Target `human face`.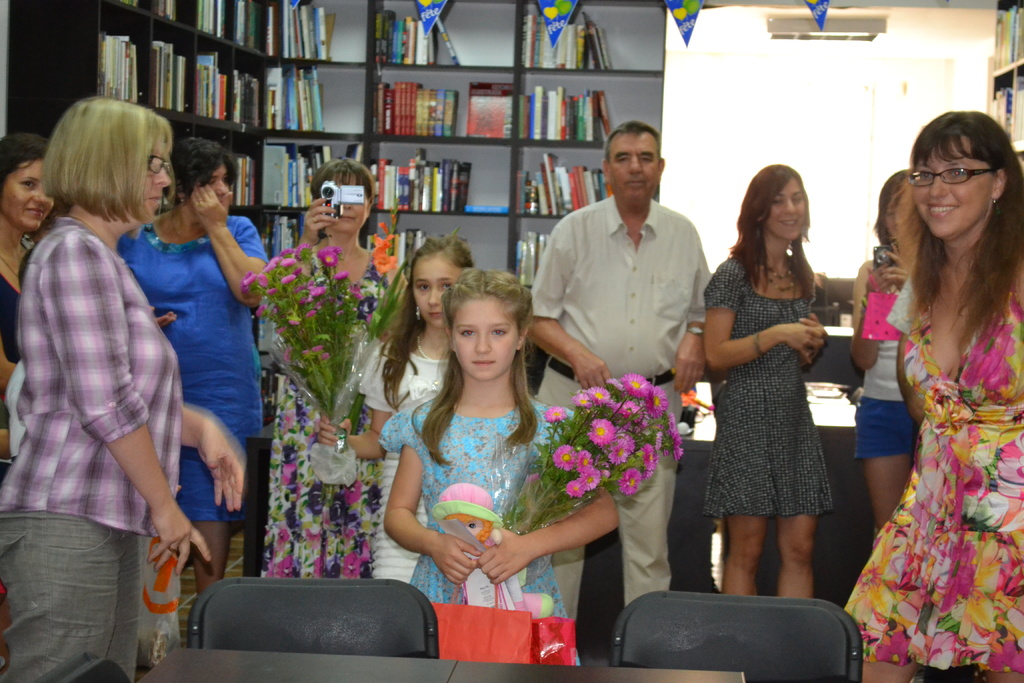
Target region: {"left": 764, "top": 179, "right": 805, "bottom": 242}.
